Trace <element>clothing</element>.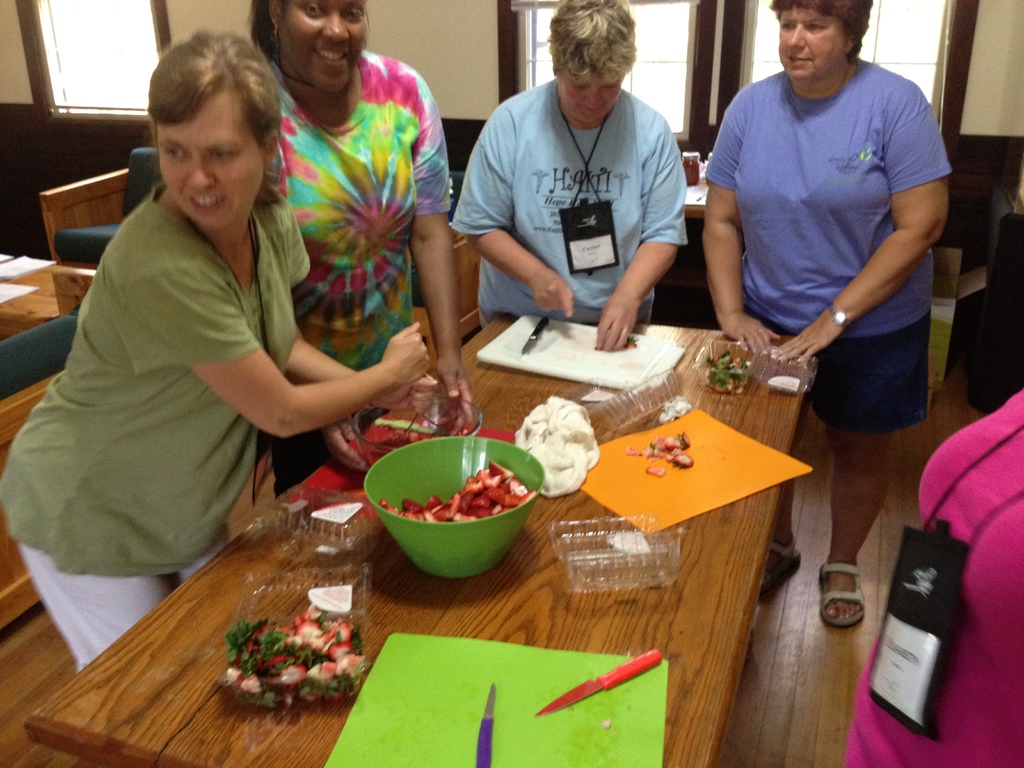
Traced to [271,53,455,492].
